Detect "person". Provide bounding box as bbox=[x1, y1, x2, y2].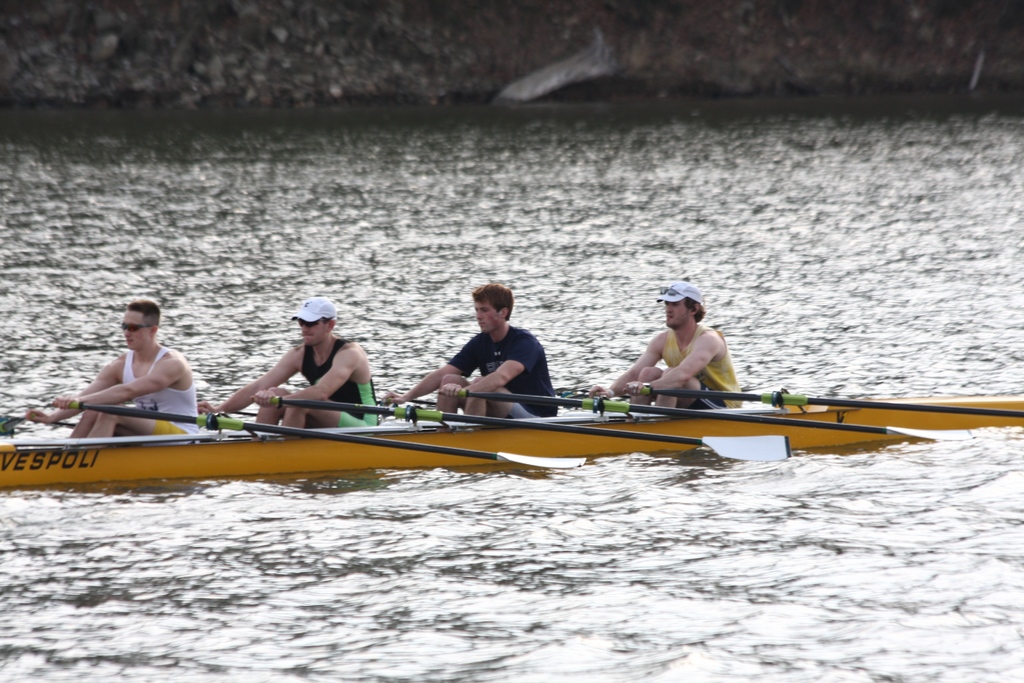
bbox=[588, 279, 741, 411].
